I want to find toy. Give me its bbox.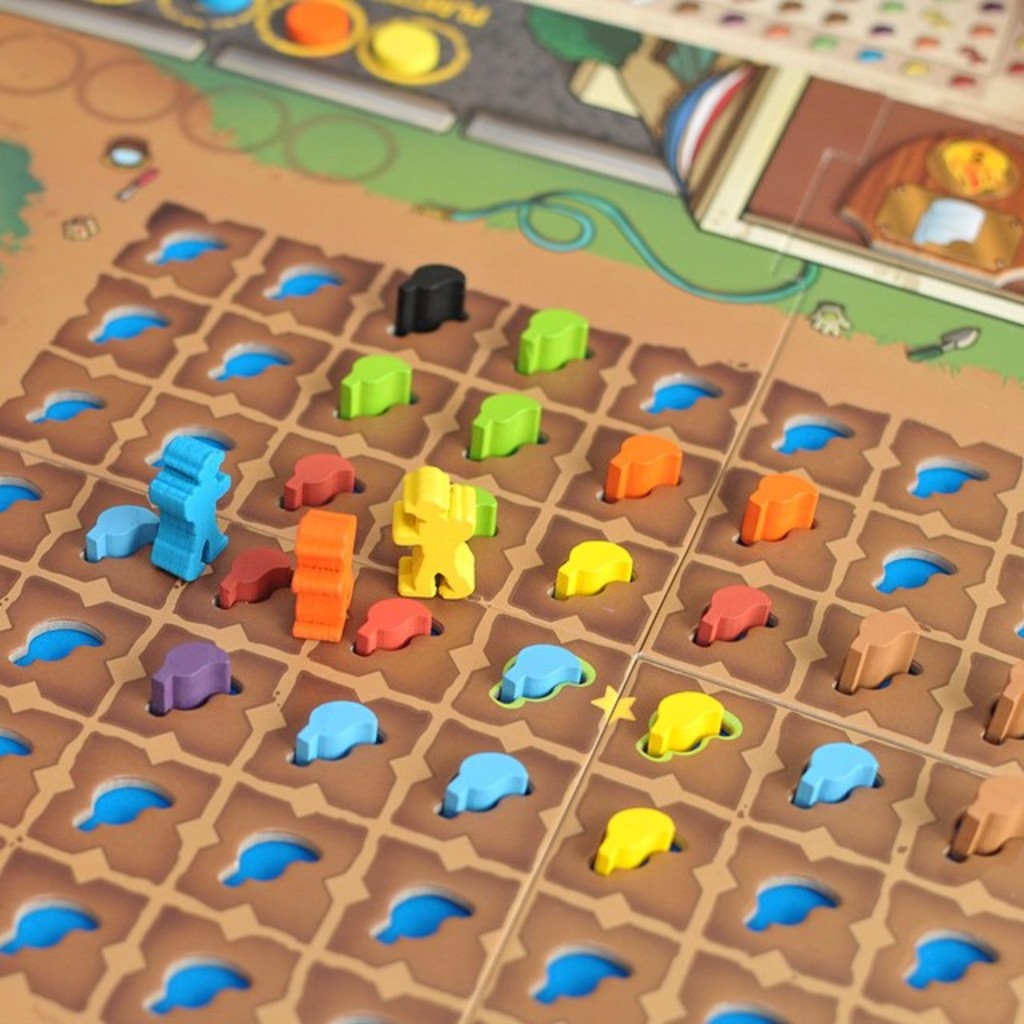
[x1=277, y1=0, x2=355, y2=46].
